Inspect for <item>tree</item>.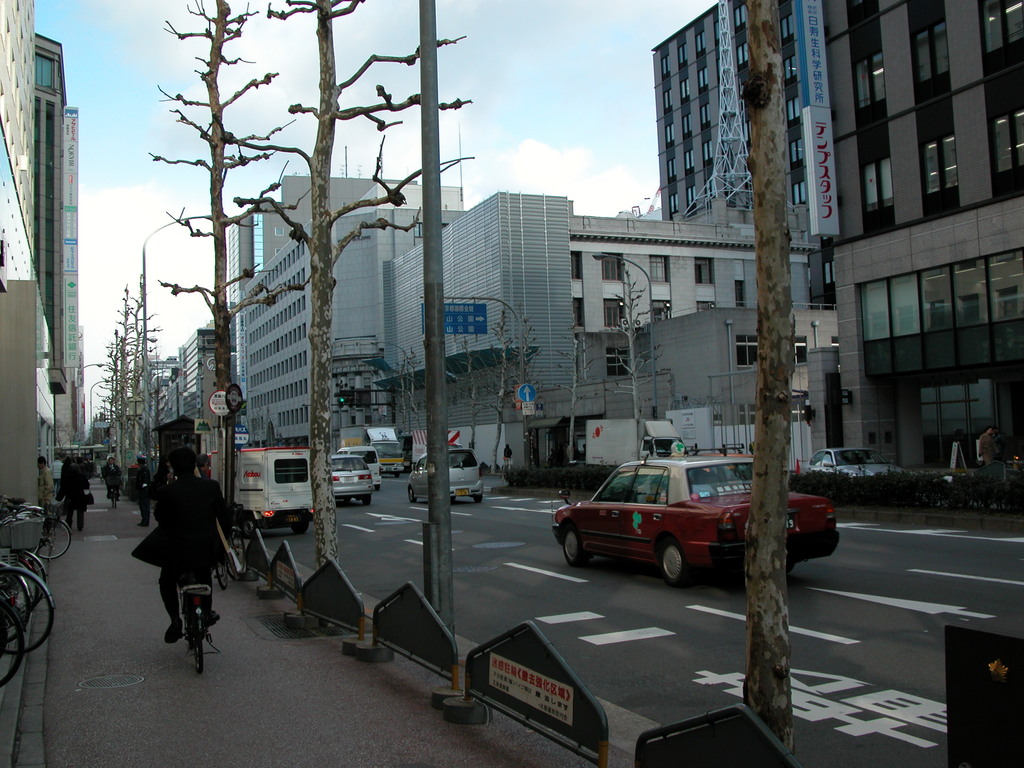
Inspection: (x1=144, y1=0, x2=304, y2=504).
